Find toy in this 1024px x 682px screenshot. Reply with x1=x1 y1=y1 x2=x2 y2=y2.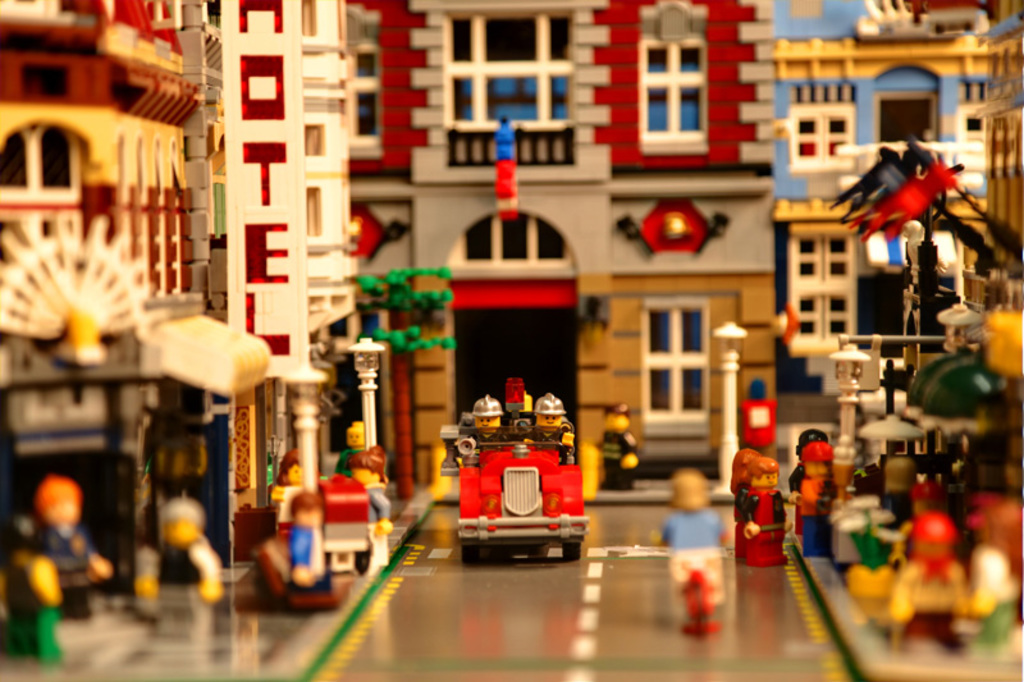
x1=856 y1=507 x2=895 y2=624.
